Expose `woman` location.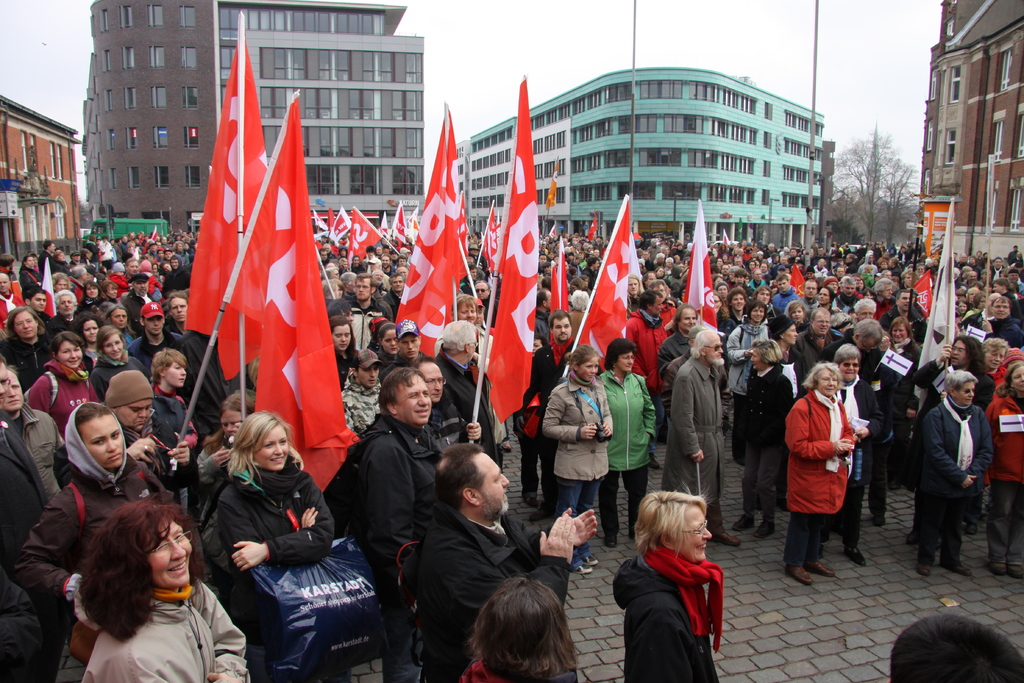
Exposed at box(13, 411, 170, 648).
